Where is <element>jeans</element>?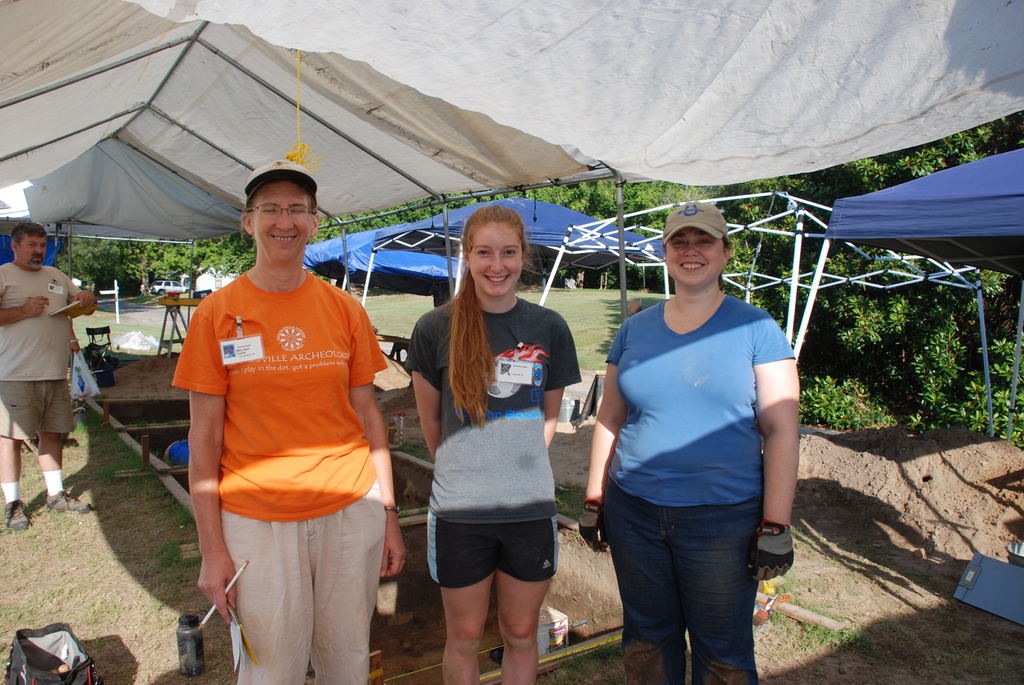
x1=0 y1=377 x2=77 y2=441.
